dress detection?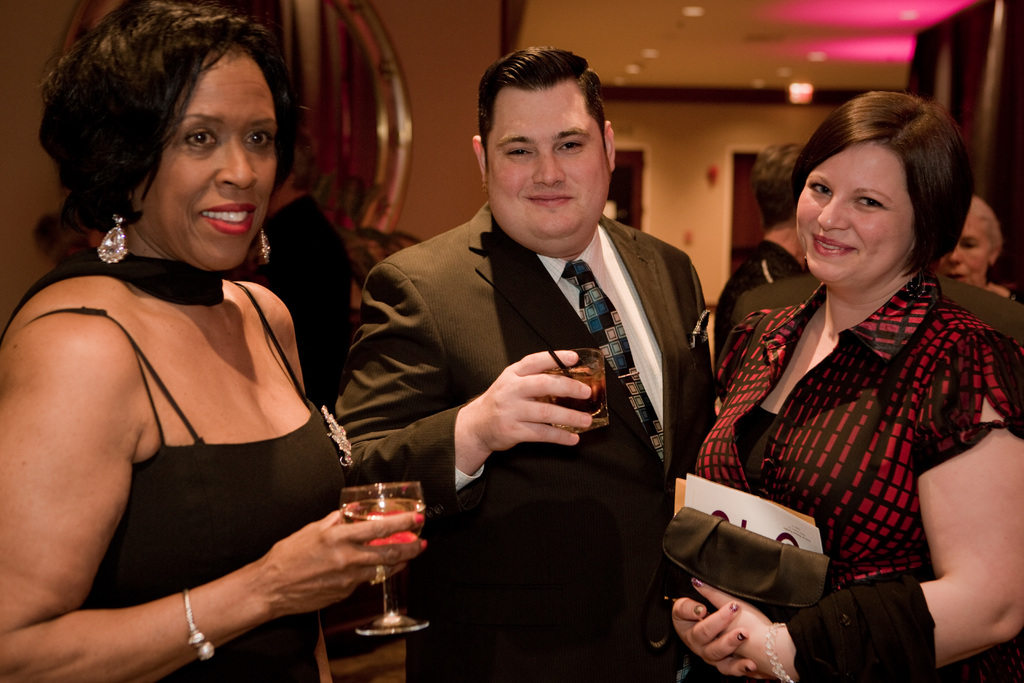
bbox=[689, 218, 987, 621]
